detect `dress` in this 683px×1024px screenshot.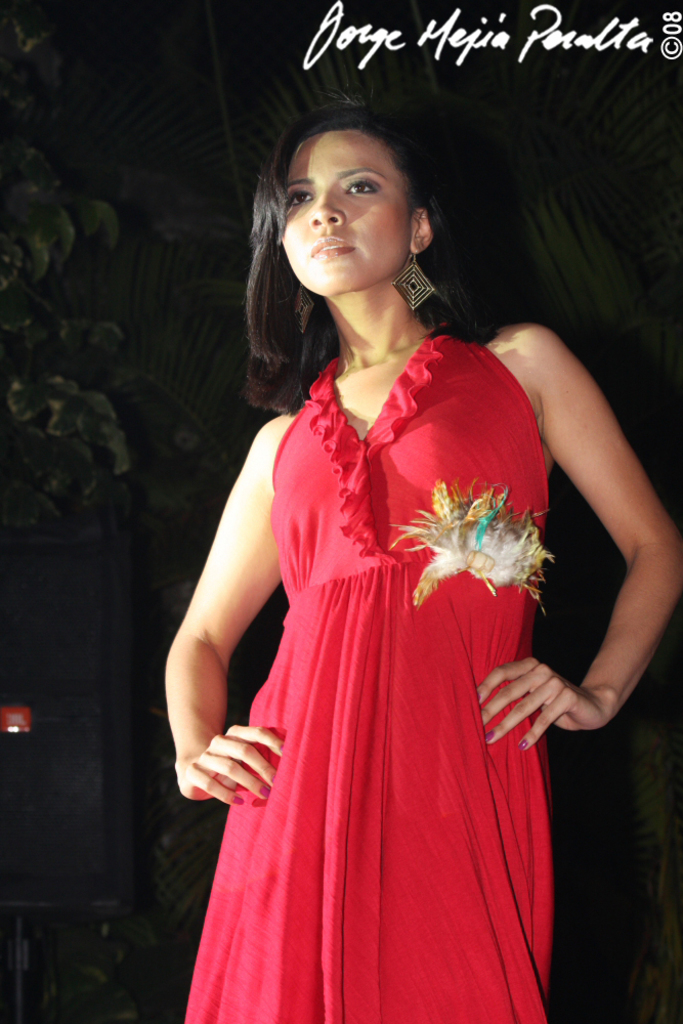
Detection: box=[186, 331, 550, 1023].
